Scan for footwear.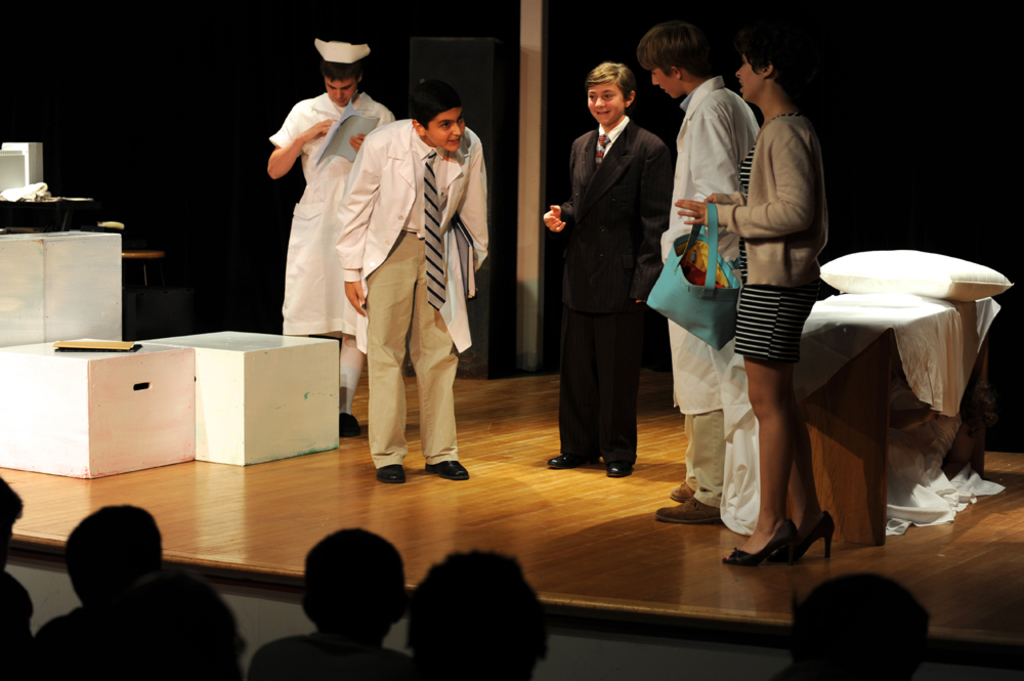
Scan result: 343:413:366:439.
